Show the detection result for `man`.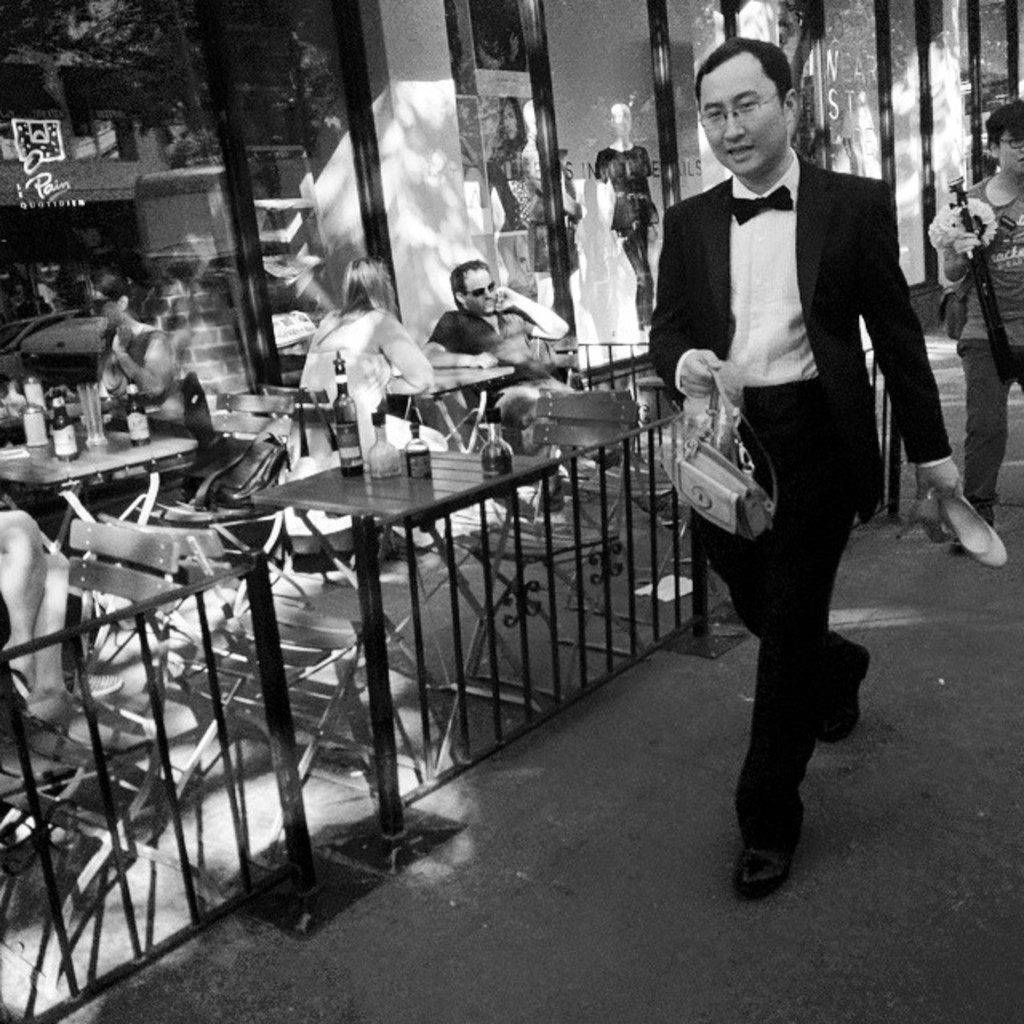
x1=642 y1=34 x2=933 y2=904.
